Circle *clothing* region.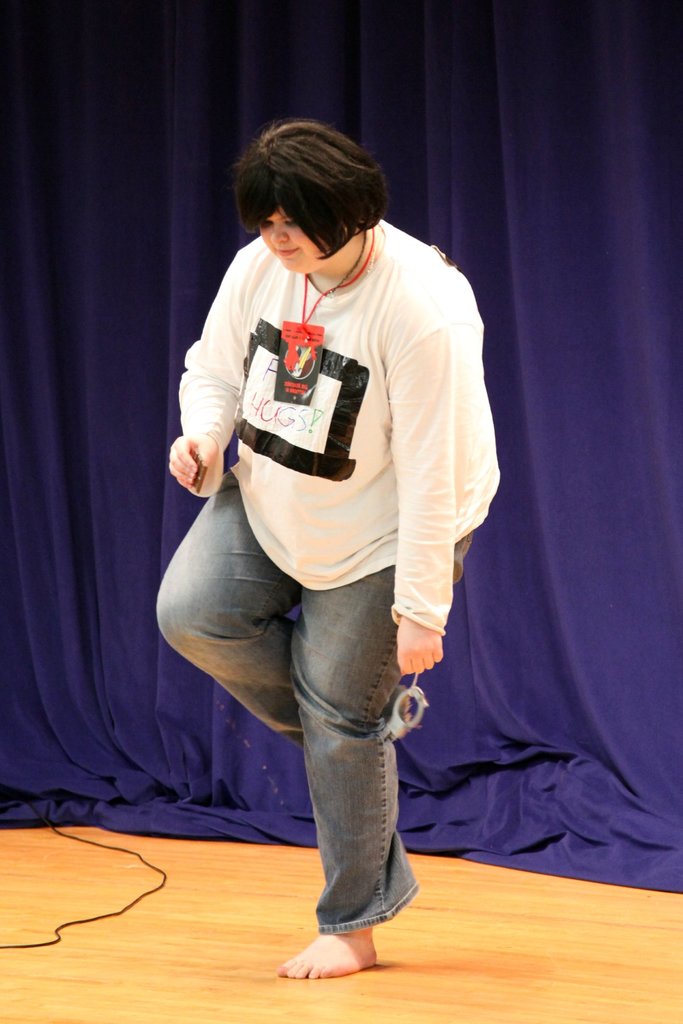
Region: 157 156 494 936.
